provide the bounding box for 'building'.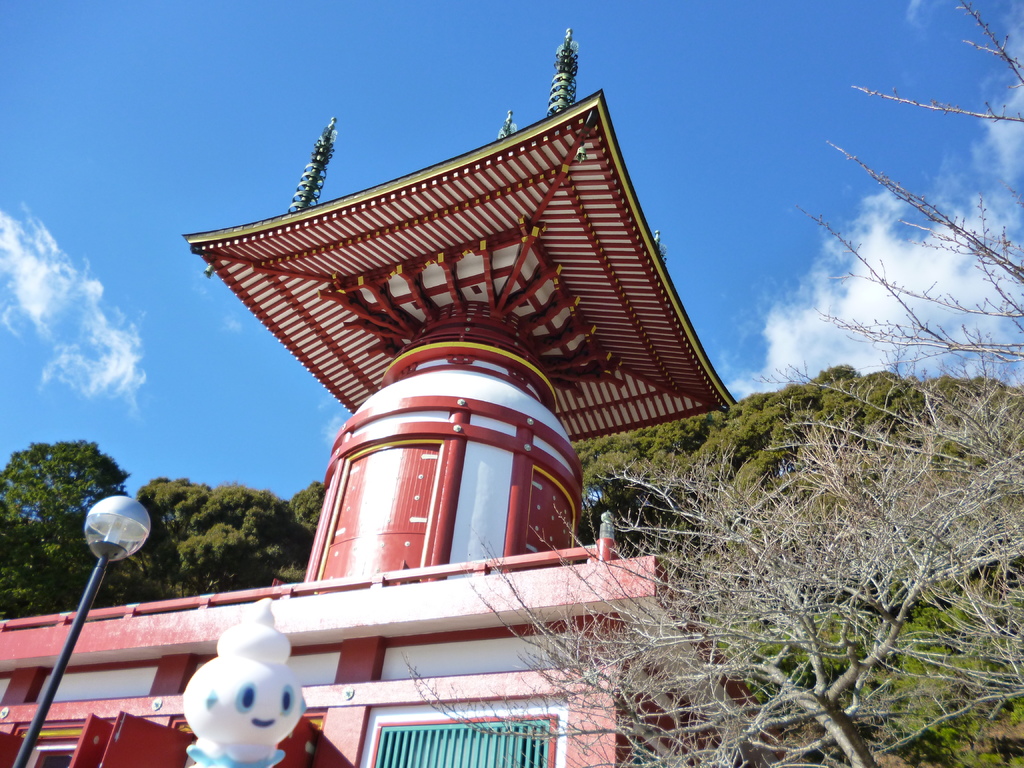
box(767, 703, 1023, 767).
